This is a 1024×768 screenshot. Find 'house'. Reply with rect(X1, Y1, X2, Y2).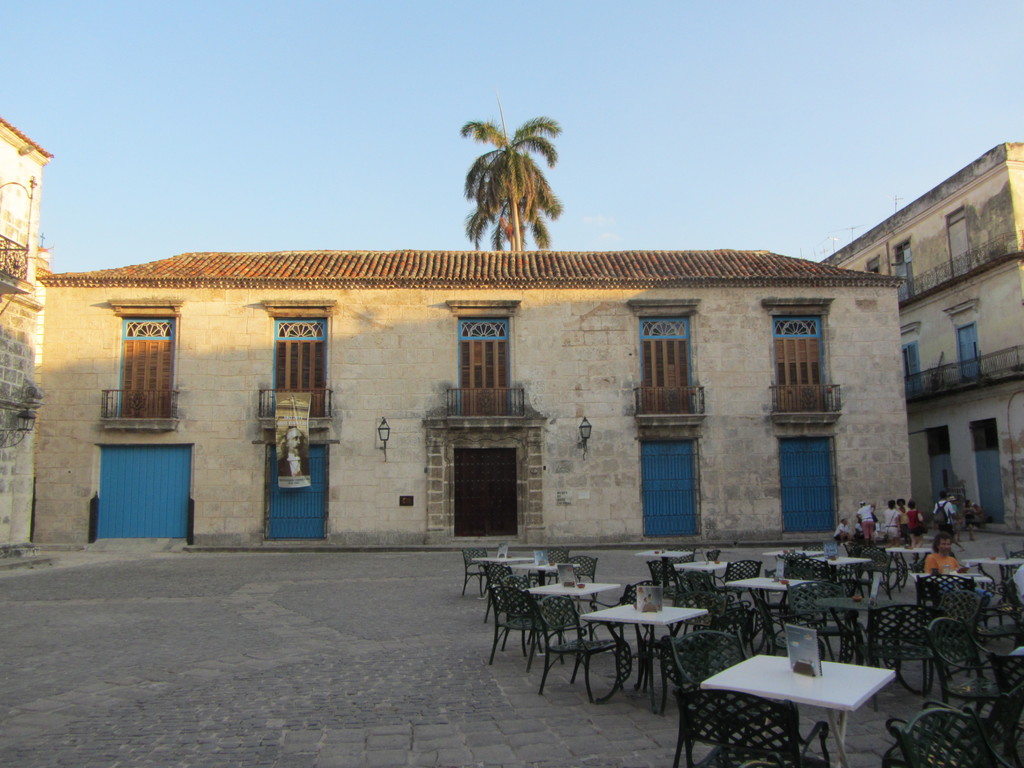
rect(819, 150, 1018, 540).
